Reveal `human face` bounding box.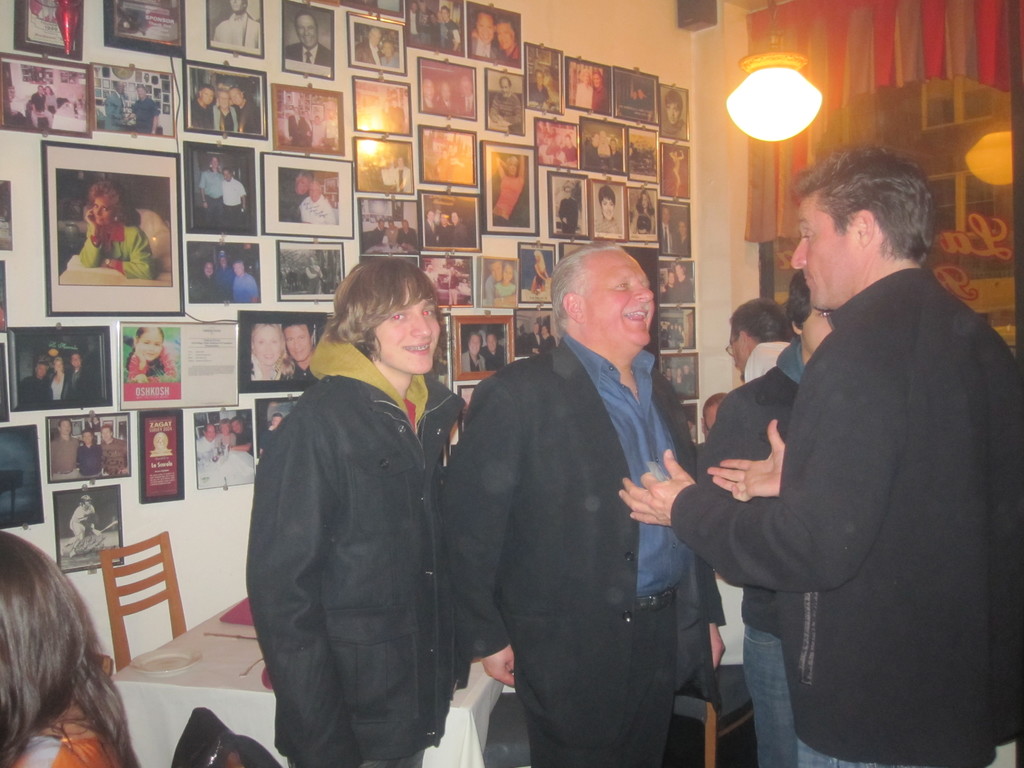
Revealed: 499 25 515 52.
